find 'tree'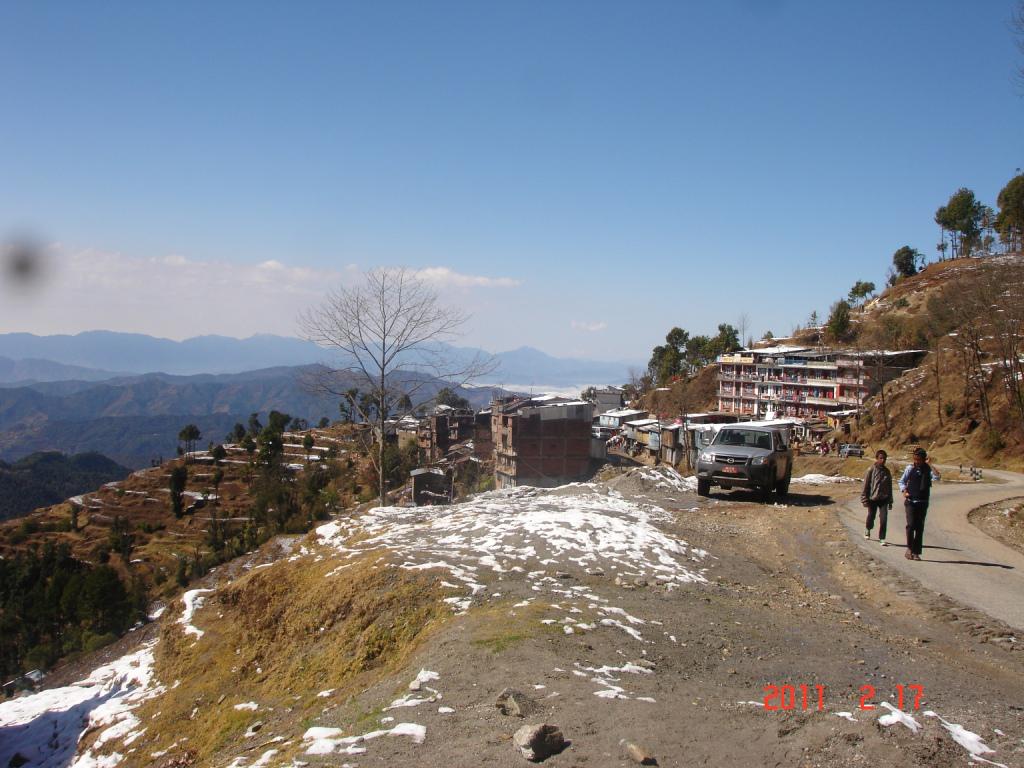
<bbox>414, 404, 431, 419</bbox>
